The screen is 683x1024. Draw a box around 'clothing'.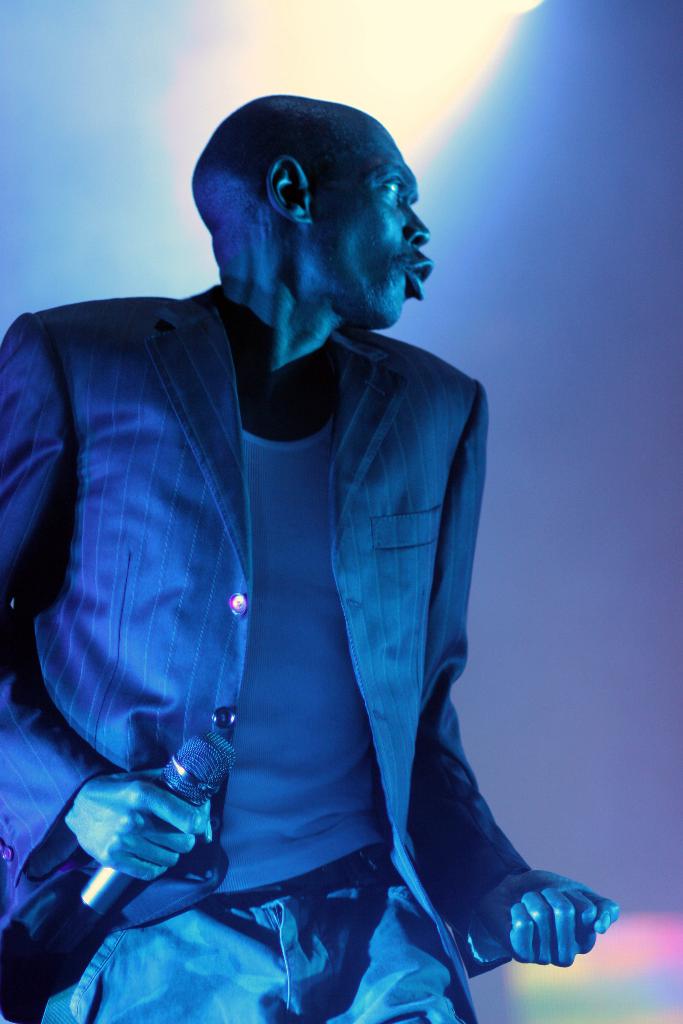
crop(26, 243, 563, 989).
